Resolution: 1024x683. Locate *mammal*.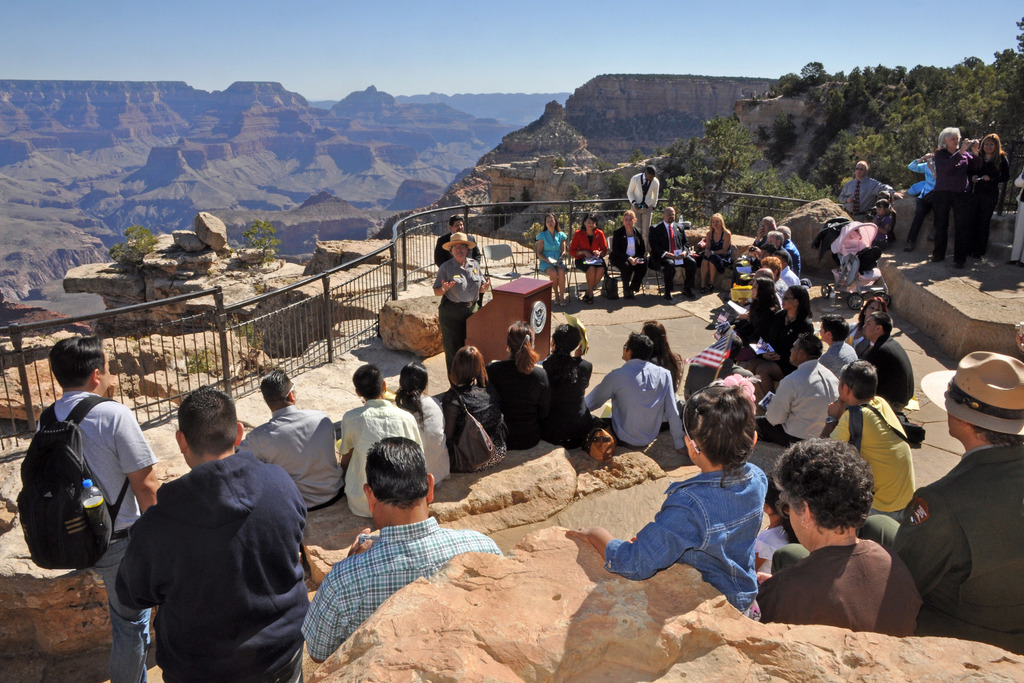
<bbox>391, 358, 447, 486</bbox>.
